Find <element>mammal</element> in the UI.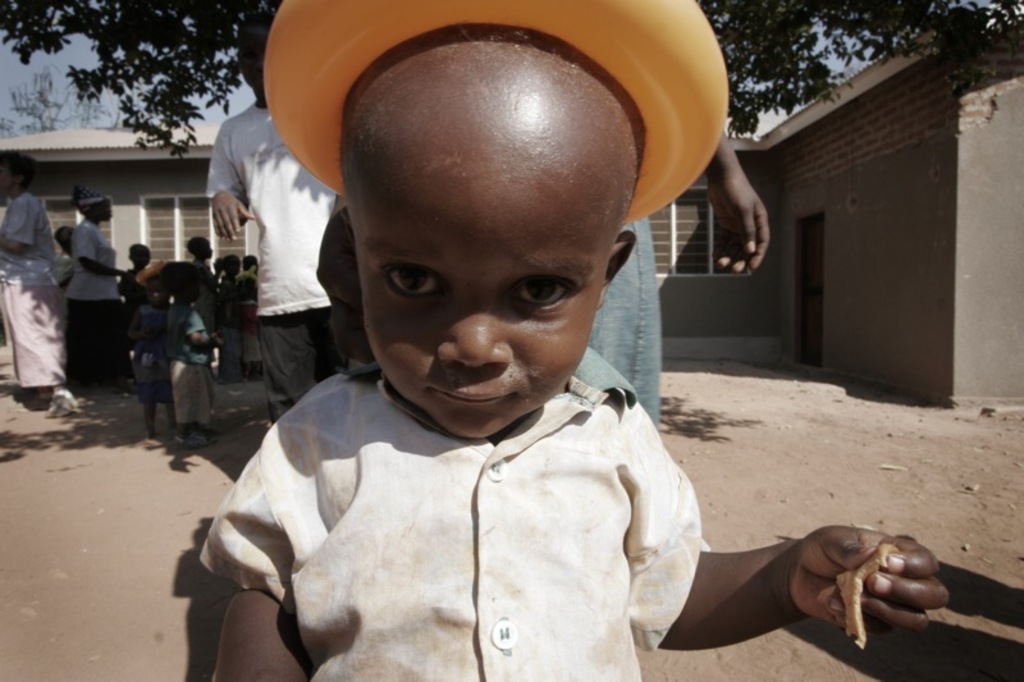
UI element at pyautogui.locateOnScreen(0, 152, 87, 412).
